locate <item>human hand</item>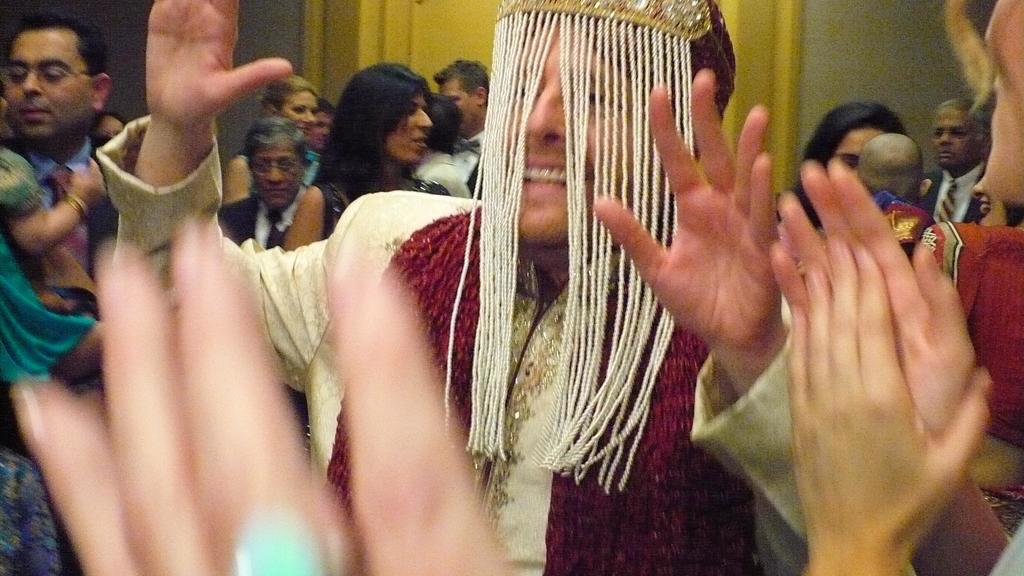
{"left": 140, "top": 0, "right": 296, "bottom": 134}
